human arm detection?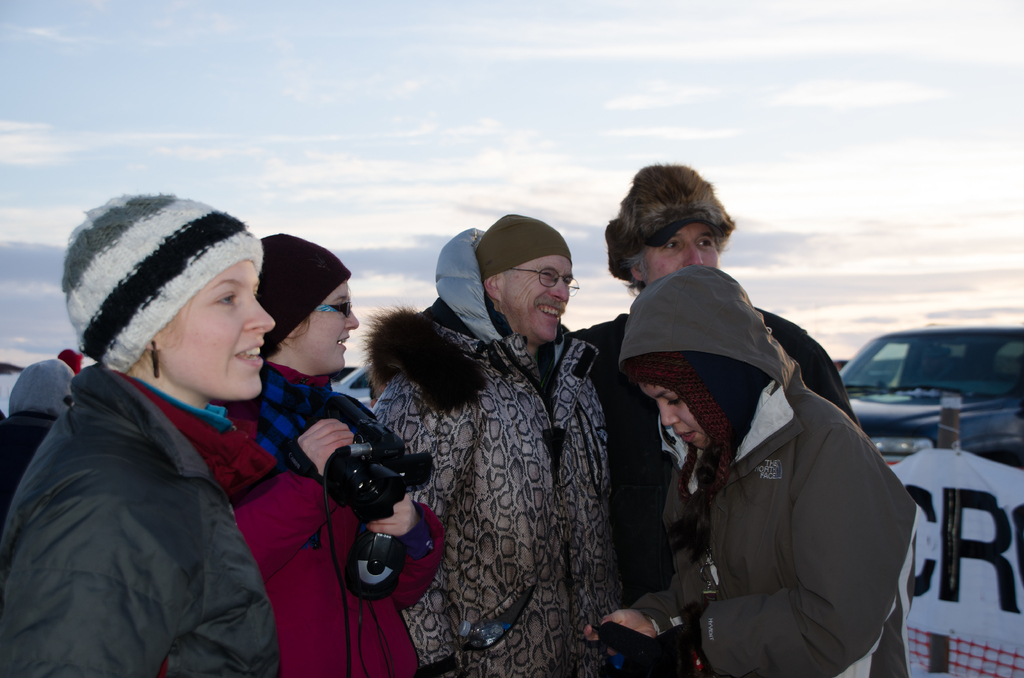
671, 424, 904, 677
